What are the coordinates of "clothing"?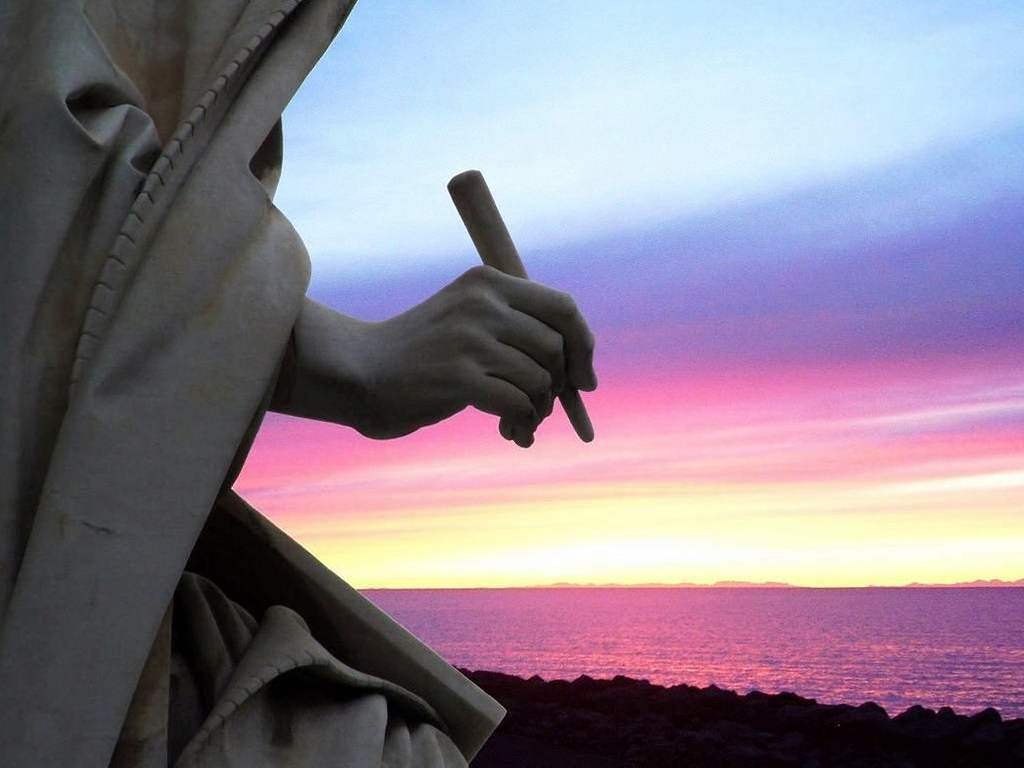
region(0, 0, 470, 767).
